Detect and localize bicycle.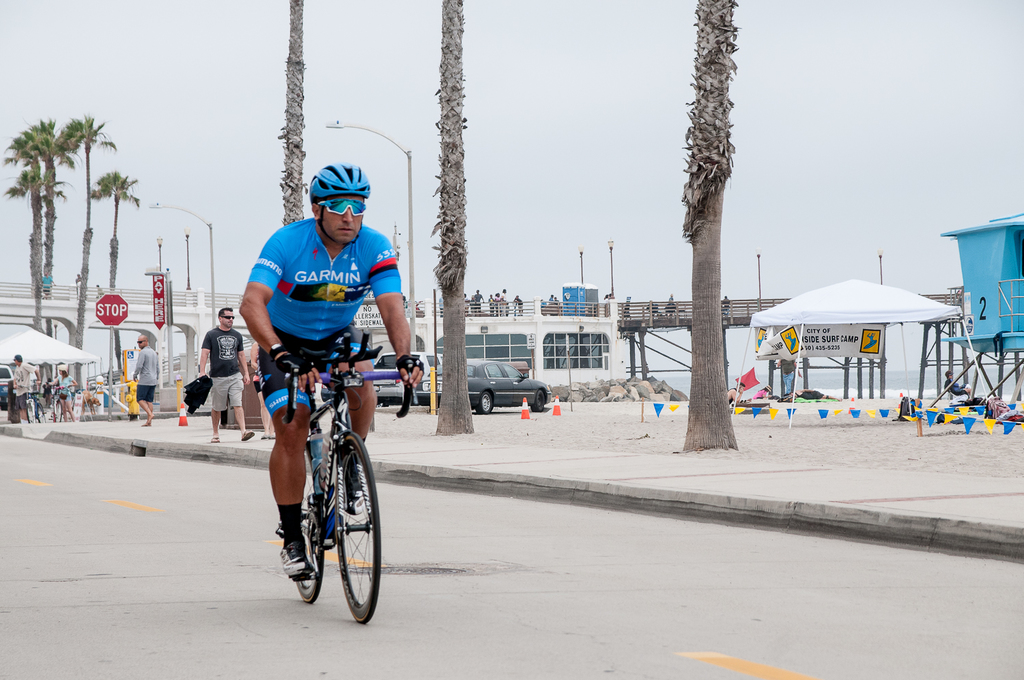
Localized at left=271, top=348, right=422, bottom=620.
